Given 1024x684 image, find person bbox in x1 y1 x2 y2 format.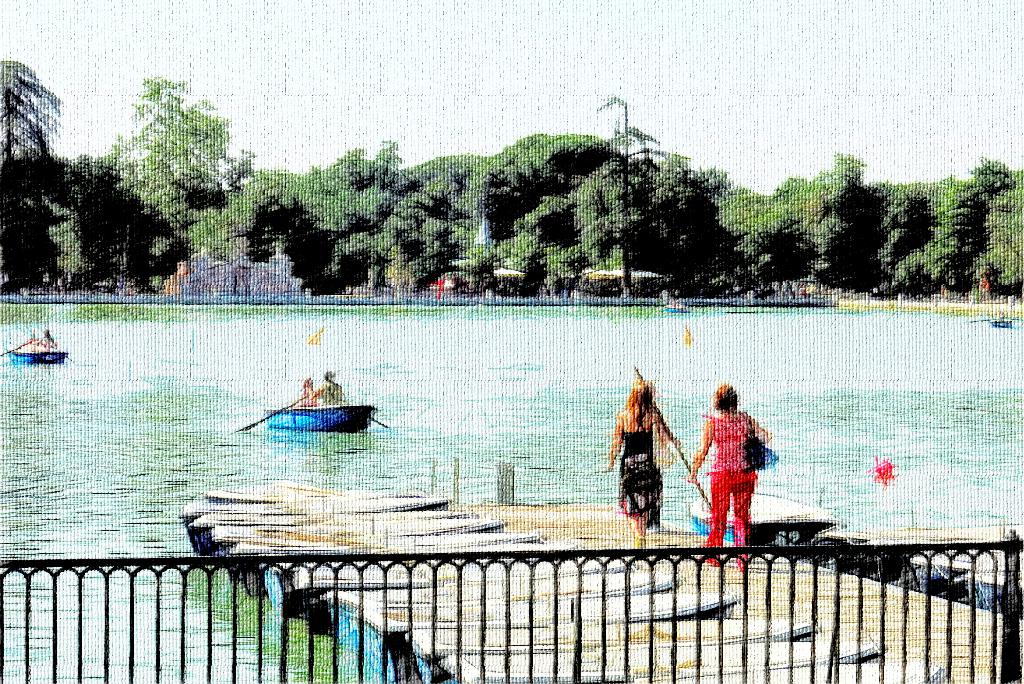
289 375 322 408.
